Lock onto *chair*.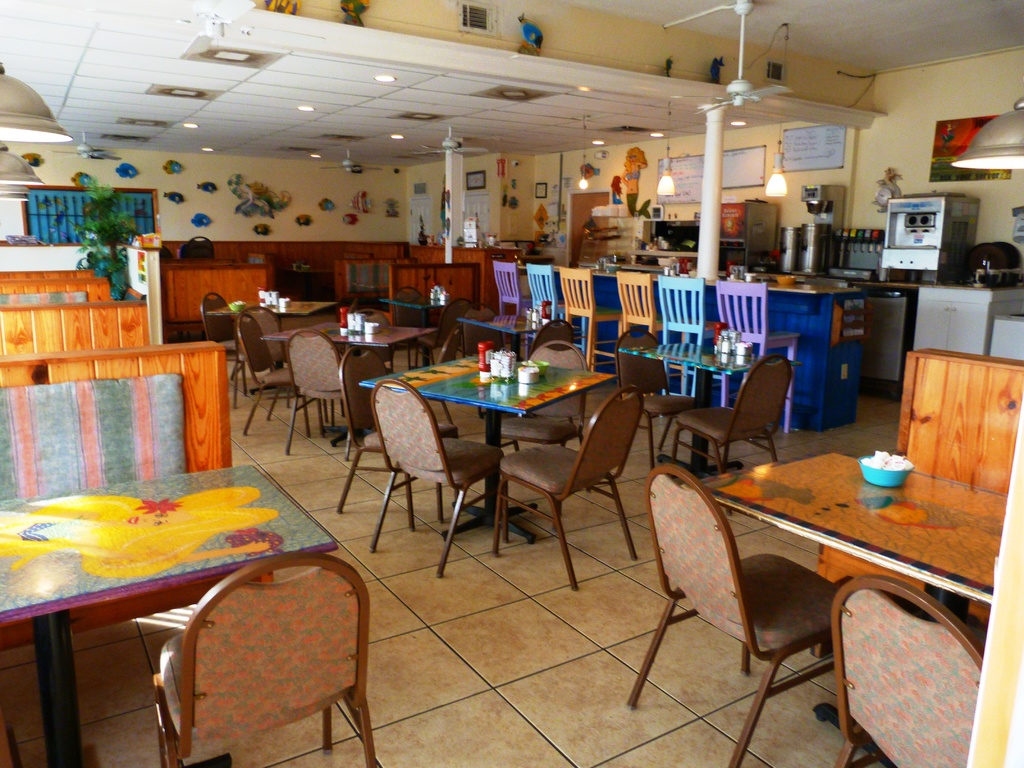
Locked: (x1=492, y1=383, x2=641, y2=594).
